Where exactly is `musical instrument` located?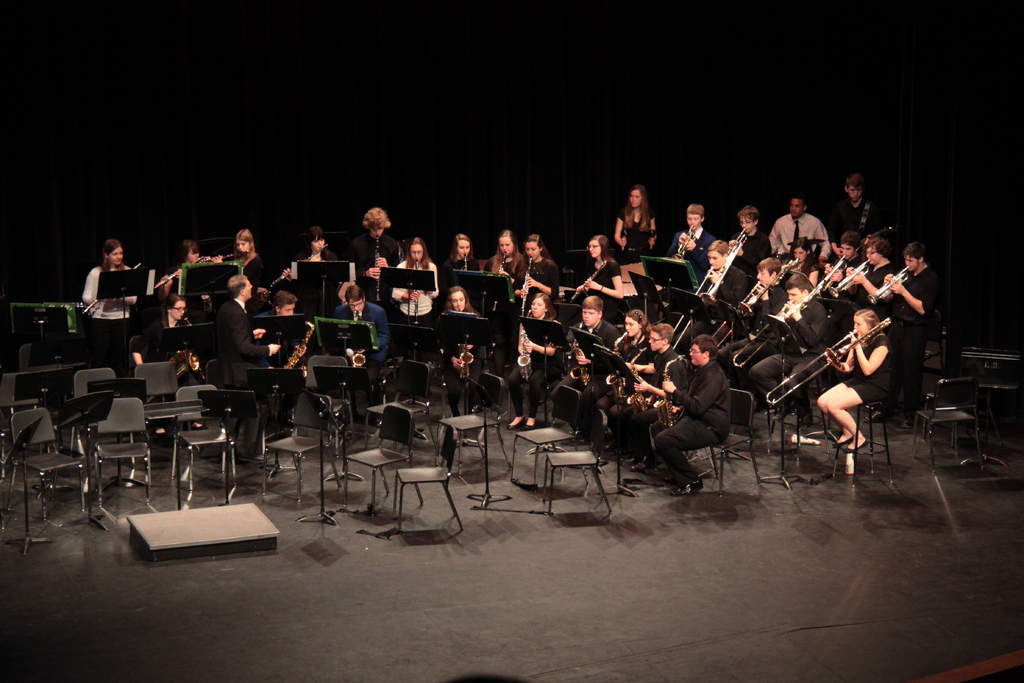
Its bounding box is 279/317/319/383.
